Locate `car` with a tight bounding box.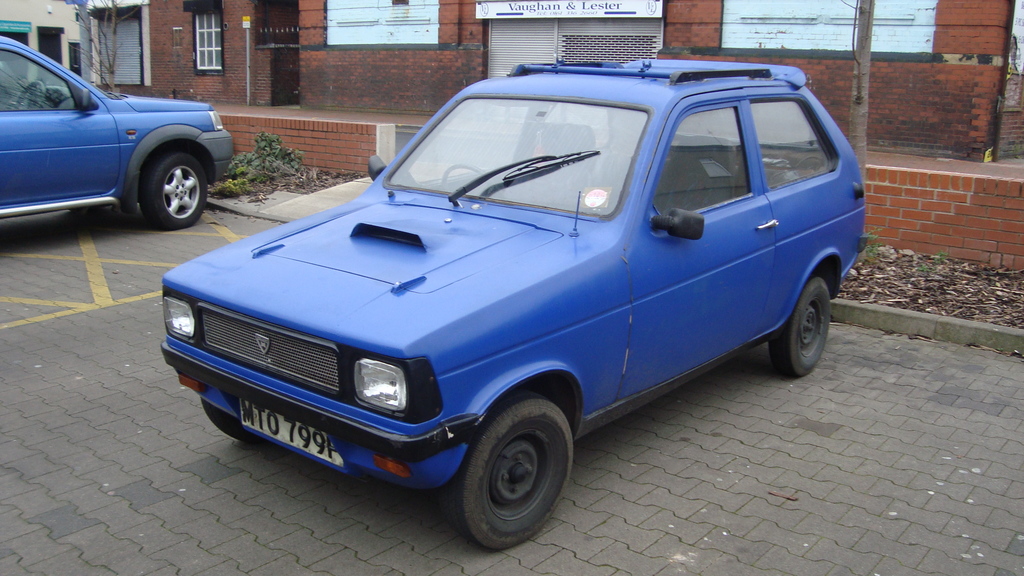
162 60 865 552.
